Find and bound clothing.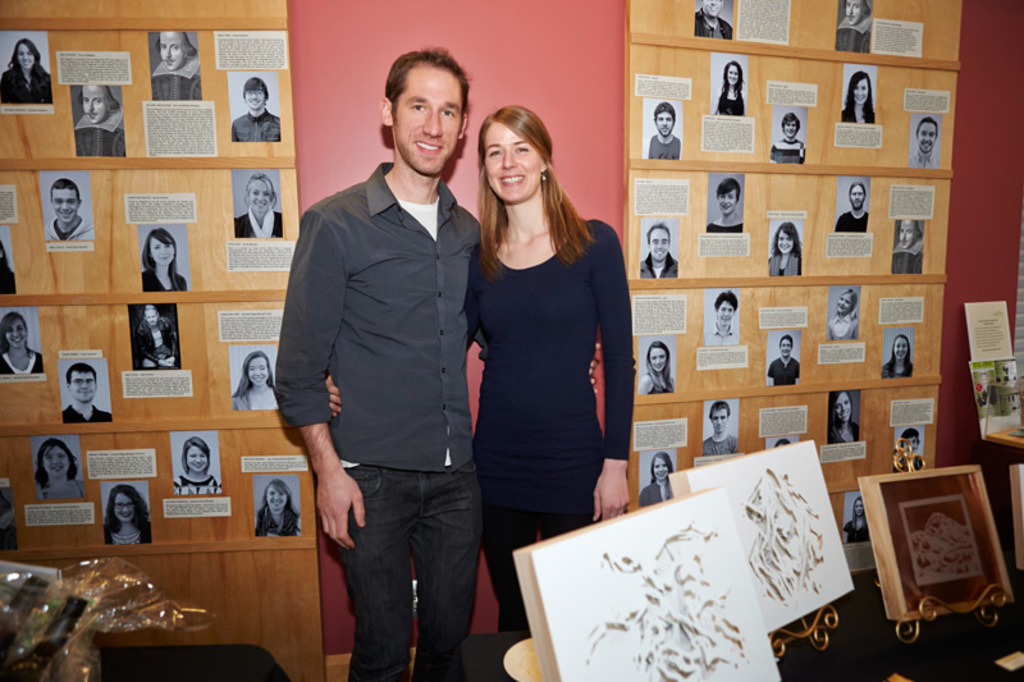
Bound: {"left": 716, "top": 92, "right": 741, "bottom": 113}.
